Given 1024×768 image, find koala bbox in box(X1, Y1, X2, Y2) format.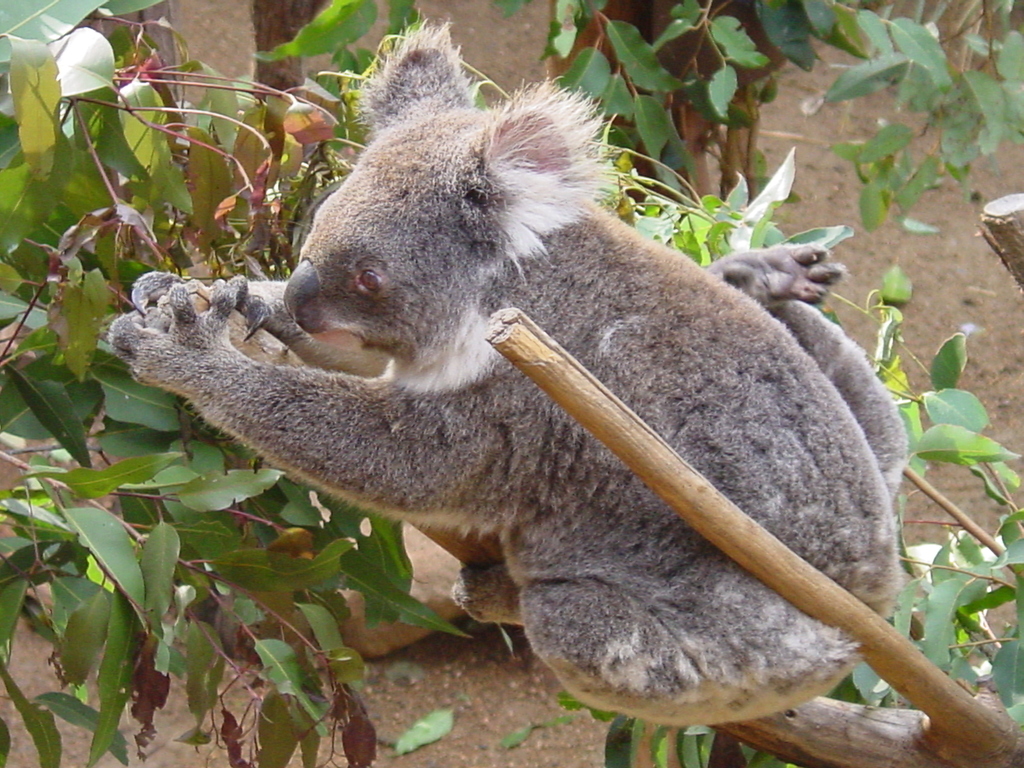
box(111, 13, 909, 726).
